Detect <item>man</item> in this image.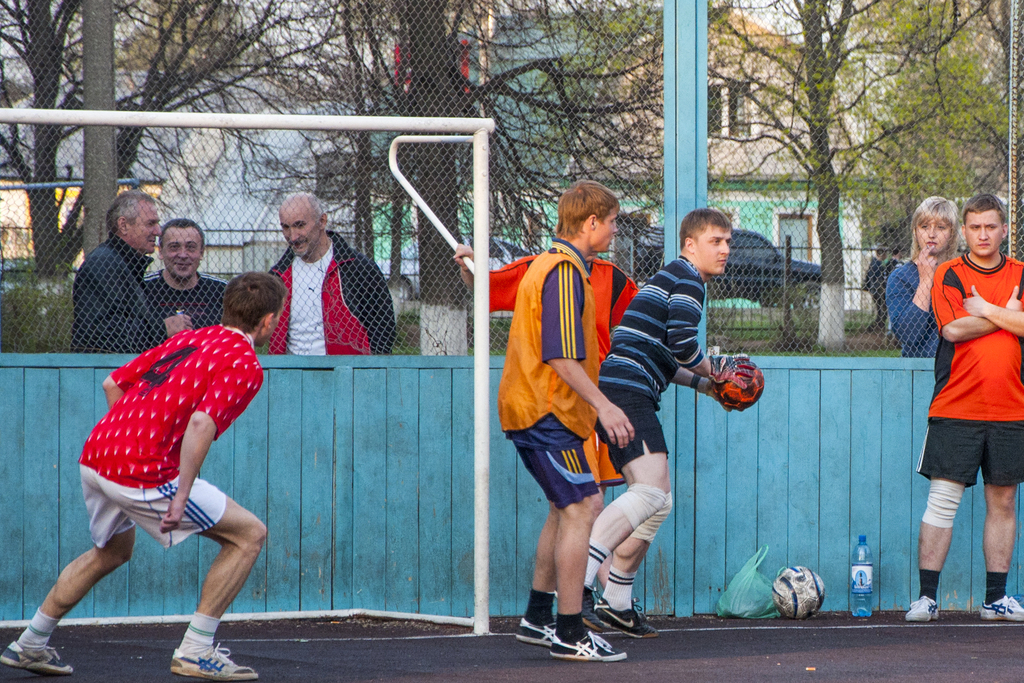
Detection: crop(900, 191, 1023, 625).
